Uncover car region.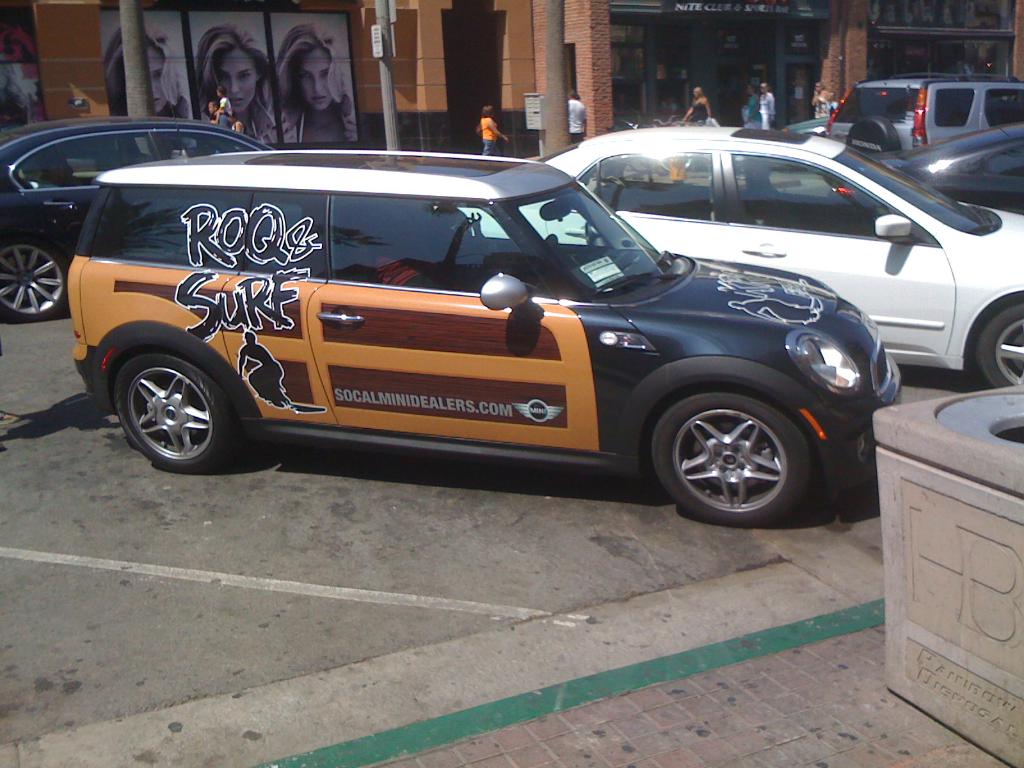
Uncovered: Rect(65, 147, 911, 523).
